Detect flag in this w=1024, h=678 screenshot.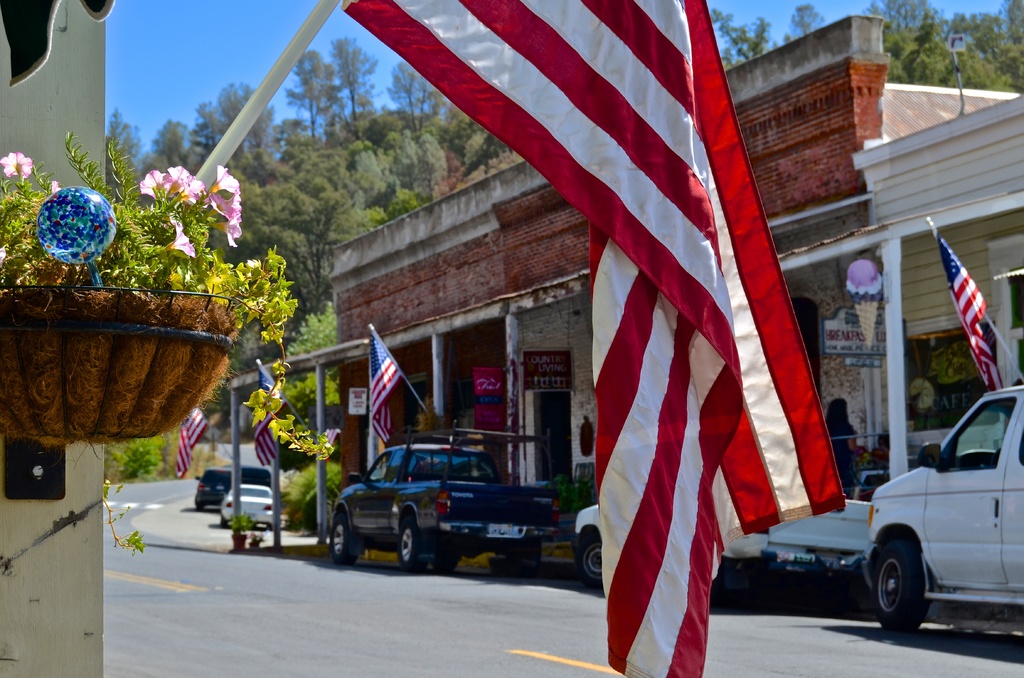
Detection: [177,410,211,476].
